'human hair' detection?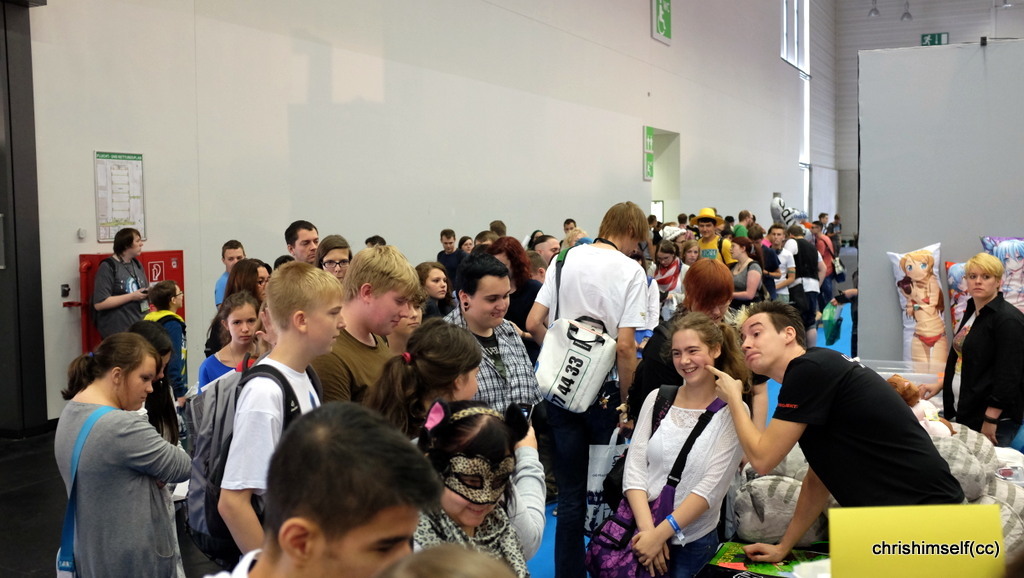
l=415, t=399, r=519, b=526
